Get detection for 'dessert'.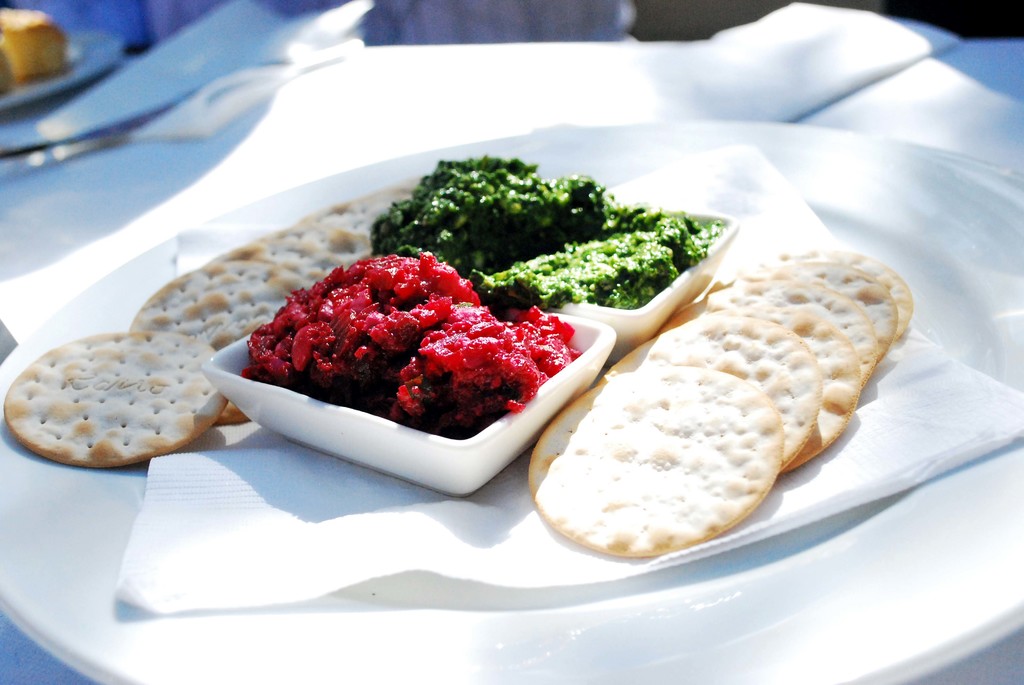
Detection: 524:363:790:556.
